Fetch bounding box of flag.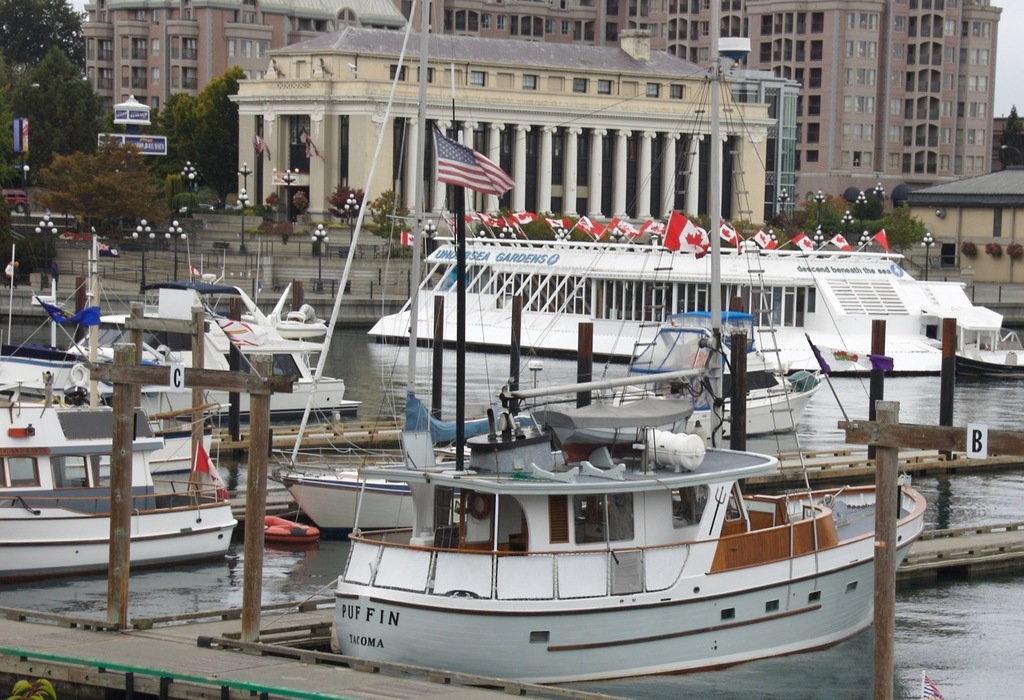
Bbox: [x1=397, y1=227, x2=424, y2=252].
